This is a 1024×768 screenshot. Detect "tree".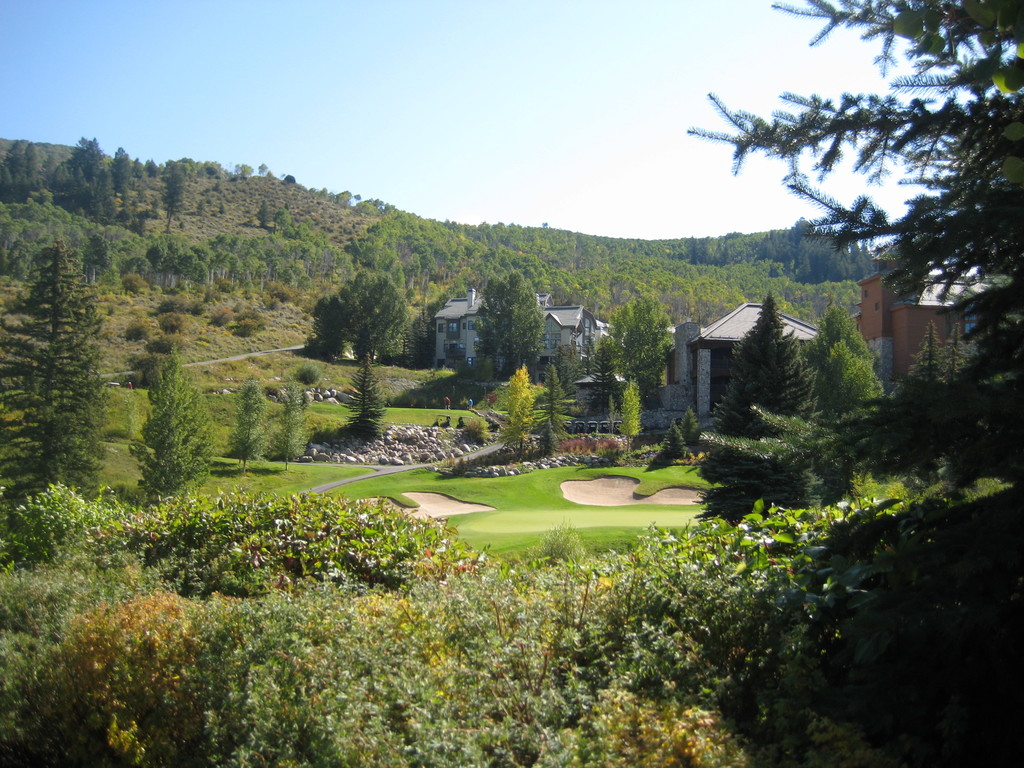
[500,360,541,458].
